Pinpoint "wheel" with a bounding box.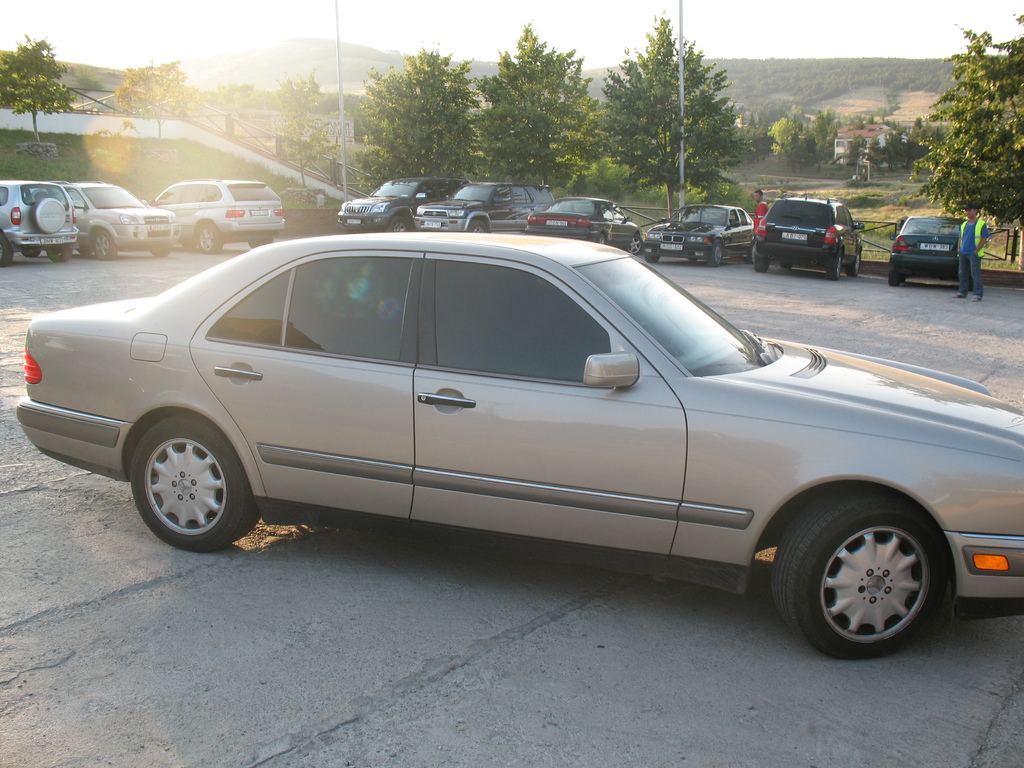
{"left": 127, "top": 412, "right": 259, "bottom": 549}.
